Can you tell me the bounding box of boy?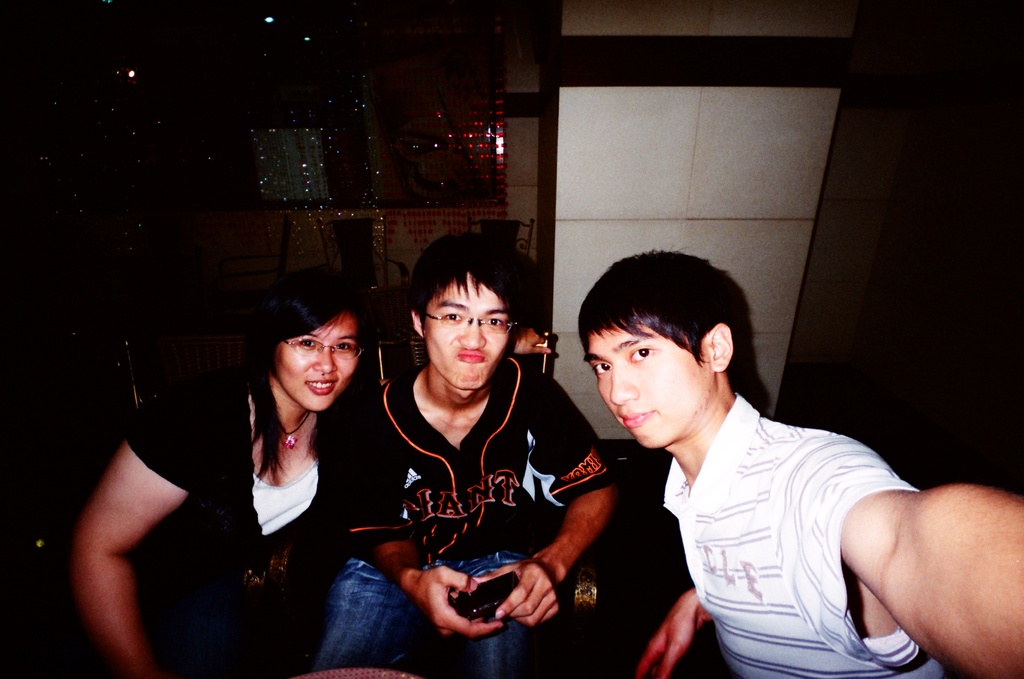
<region>576, 239, 1023, 678</region>.
